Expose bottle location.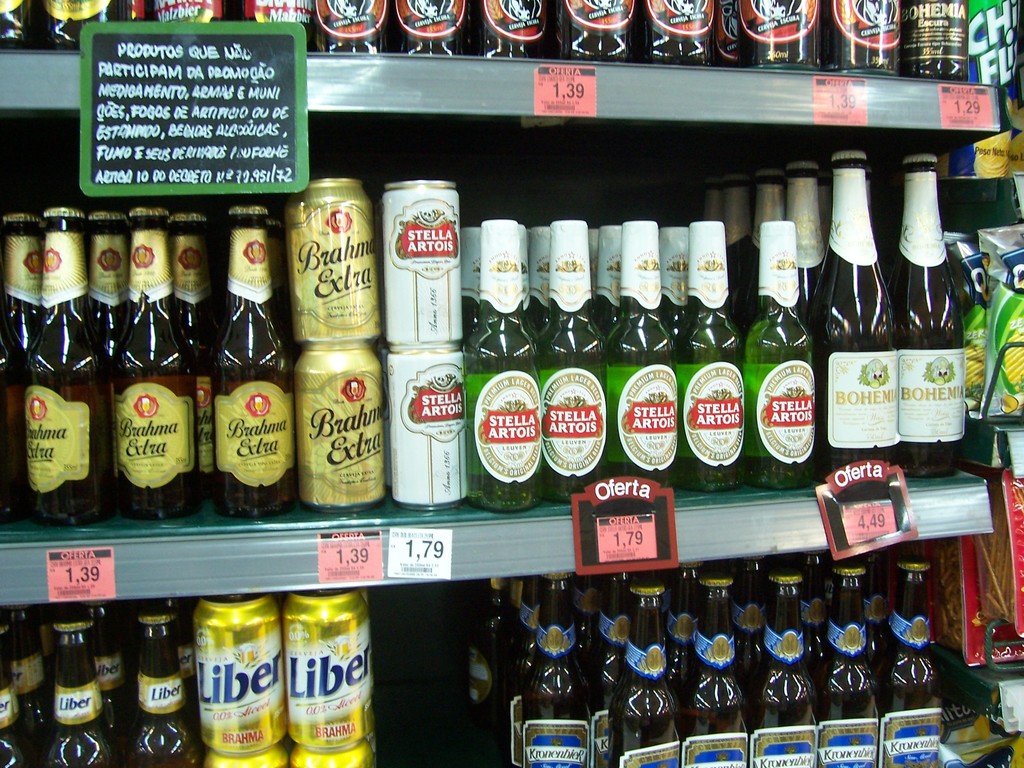
Exposed at locate(460, 224, 484, 348).
